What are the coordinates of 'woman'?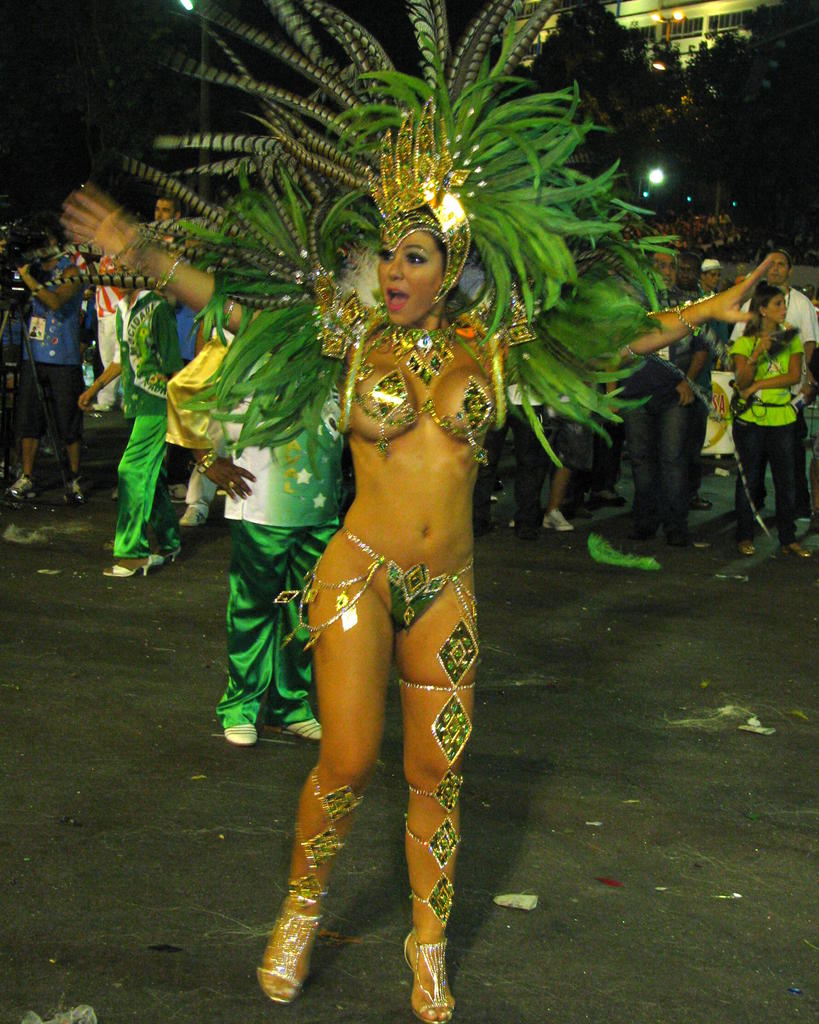
{"left": 729, "top": 284, "right": 813, "bottom": 563}.
